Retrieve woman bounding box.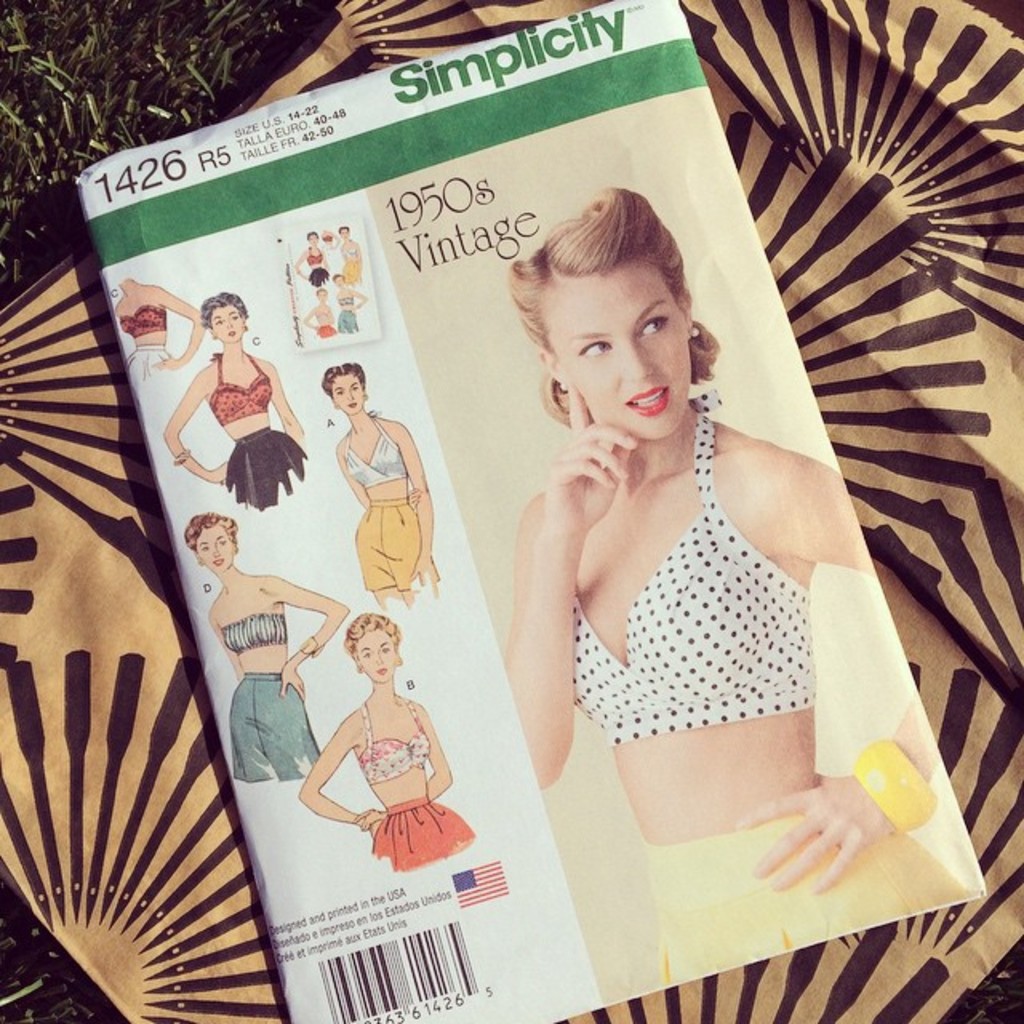
Bounding box: BBox(302, 286, 336, 338).
